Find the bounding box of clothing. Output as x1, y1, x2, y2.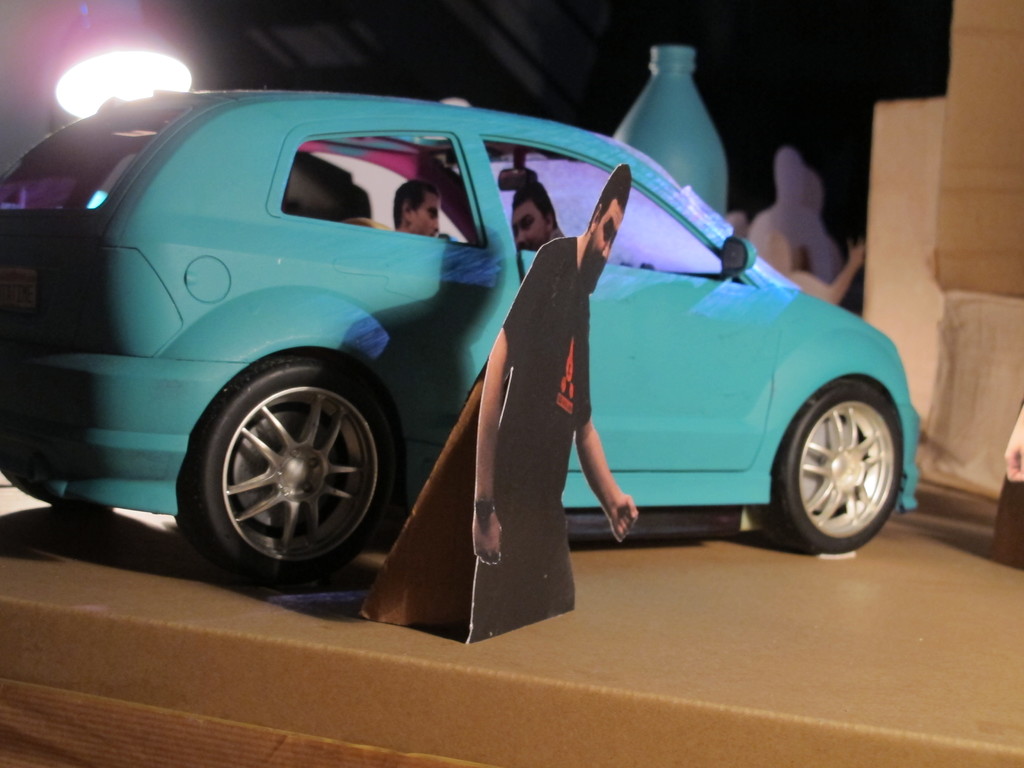
465, 237, 580, 644.
